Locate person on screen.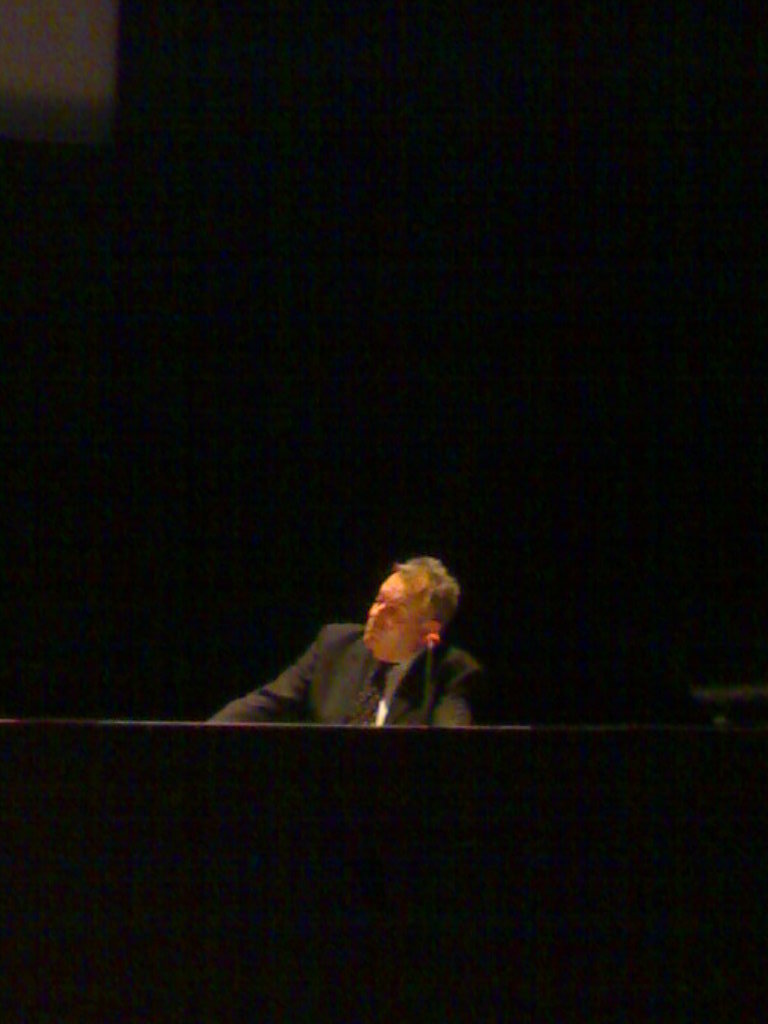
On screen at l=206, t=539, r=493, b=747.
